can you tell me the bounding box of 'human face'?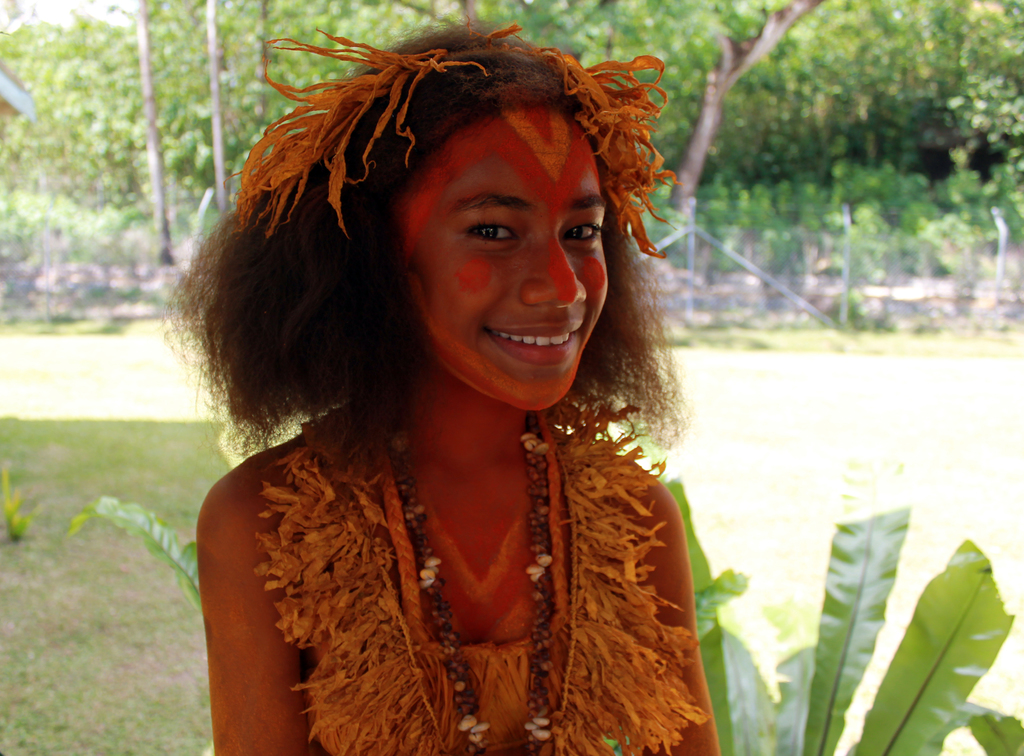
[390,108,614,414].
